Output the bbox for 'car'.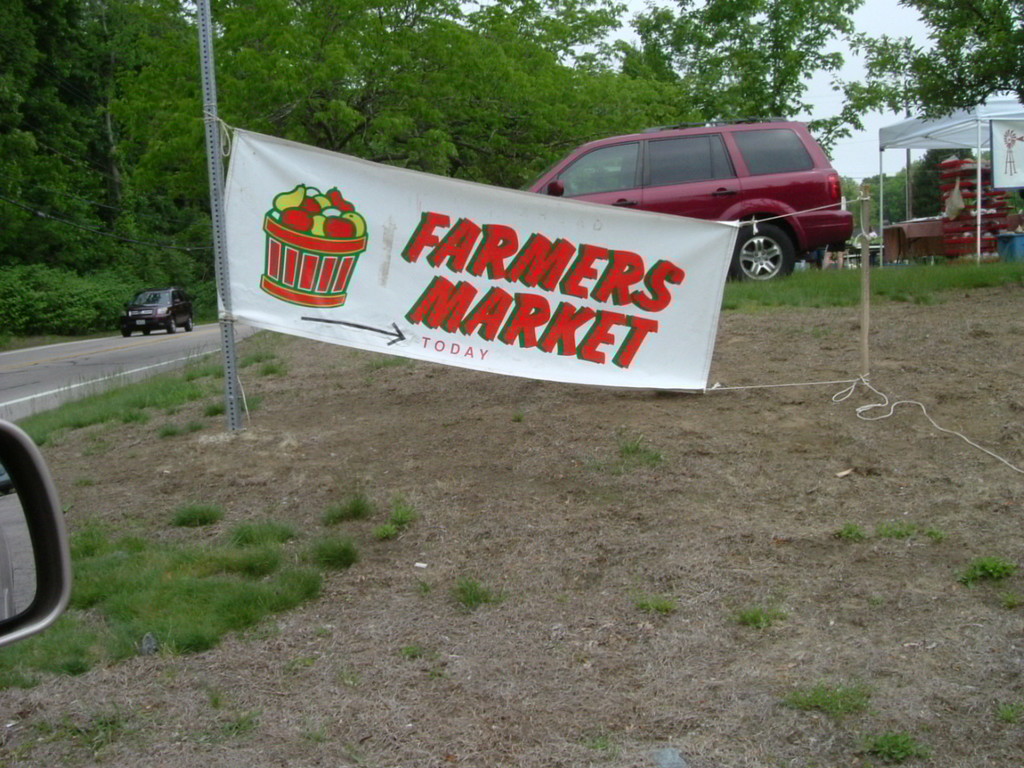
detection(121, 282, 191, 337).
